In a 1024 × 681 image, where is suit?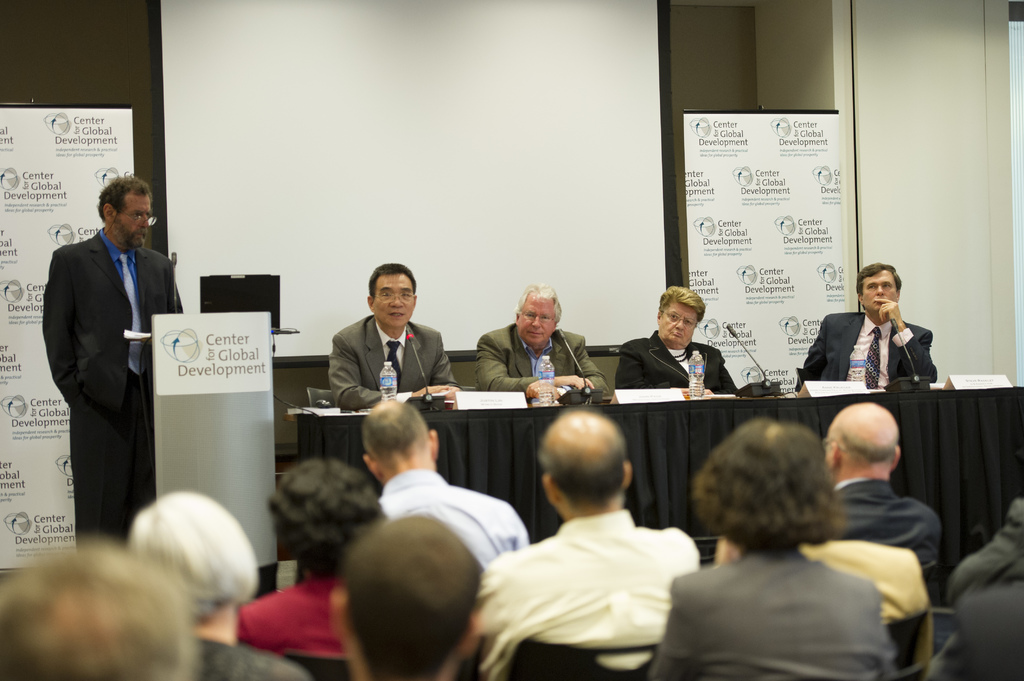
<box>649,547,897,680</box>.
